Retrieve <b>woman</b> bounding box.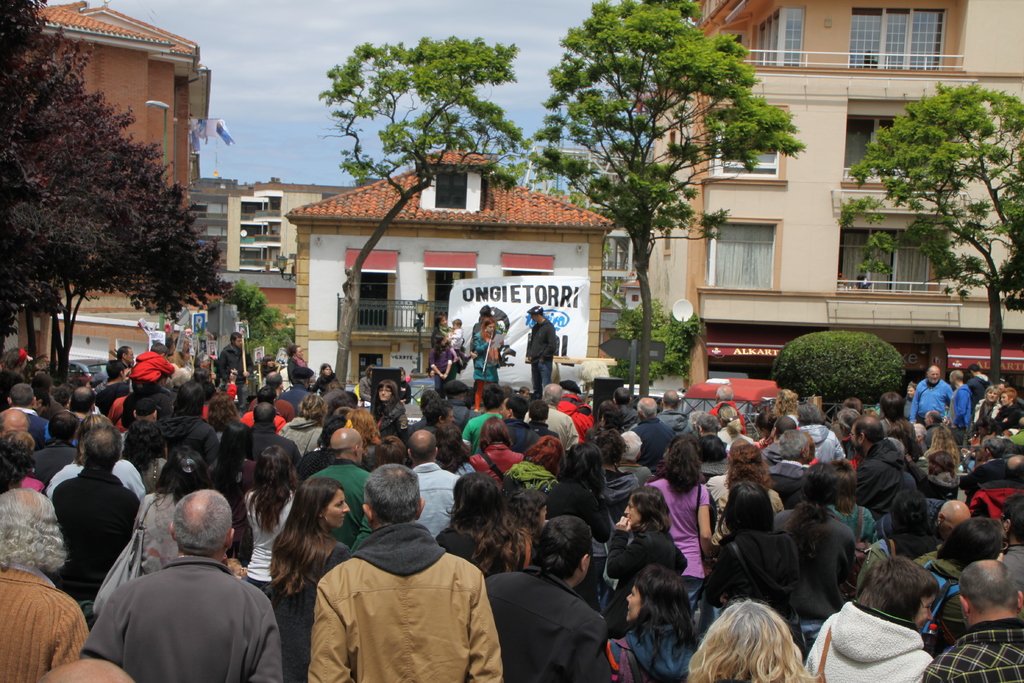
Bounding box: rect(922, 424, 964, 476).
